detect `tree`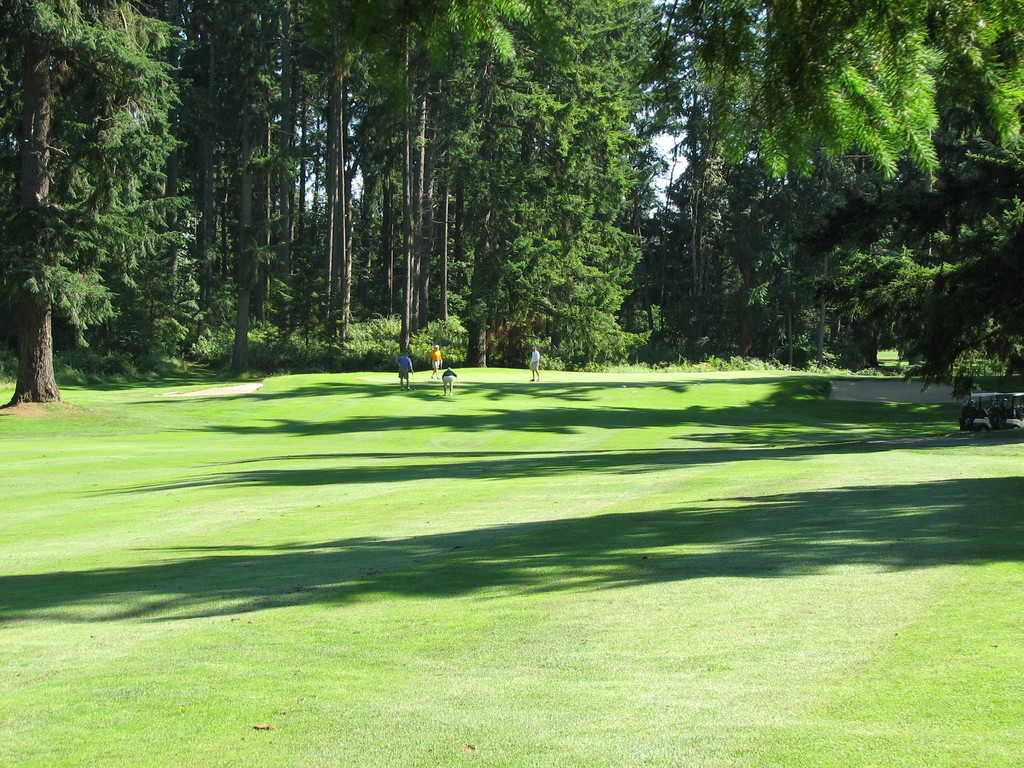
492/0/678/359
